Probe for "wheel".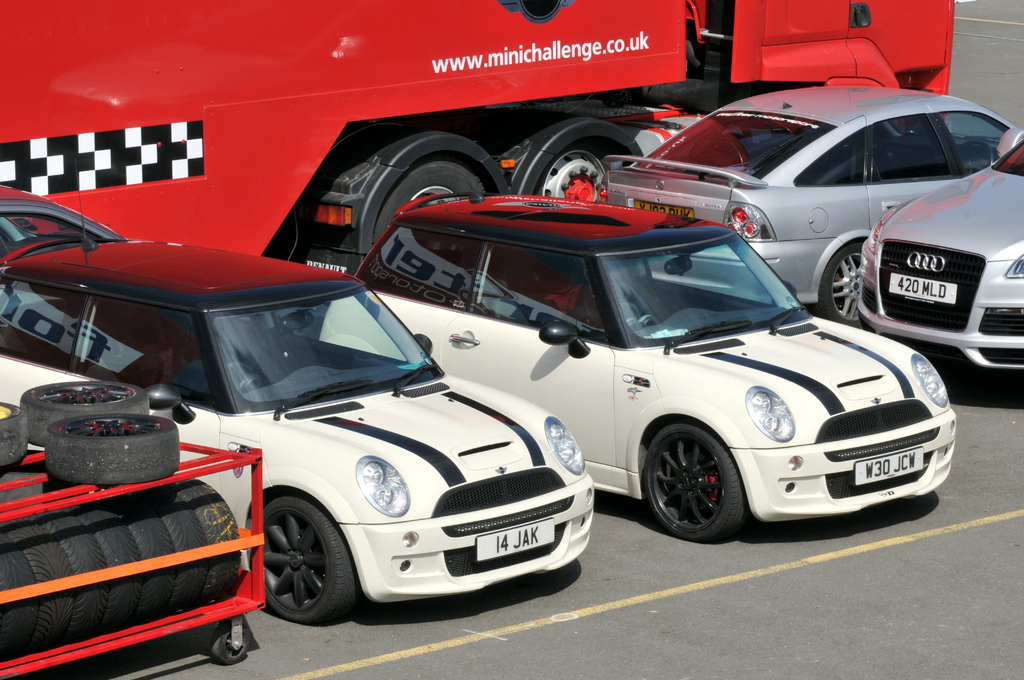
Probe result: (left=375, top=158, right=485, bottom=241).
